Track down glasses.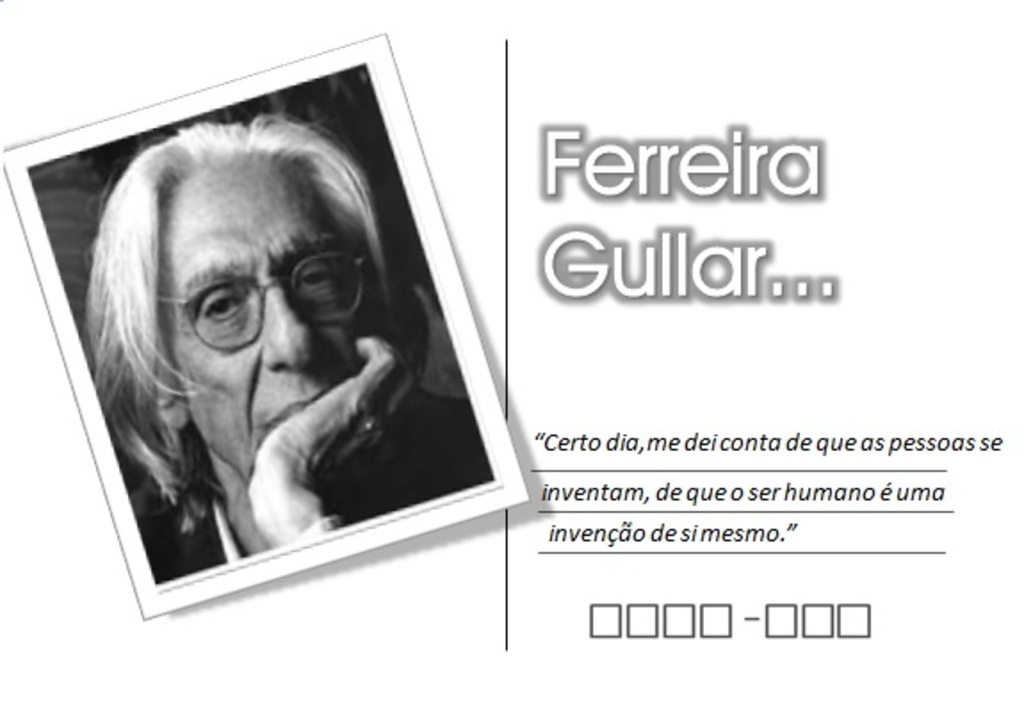
Tracked to (155, 249, 365, 354).
